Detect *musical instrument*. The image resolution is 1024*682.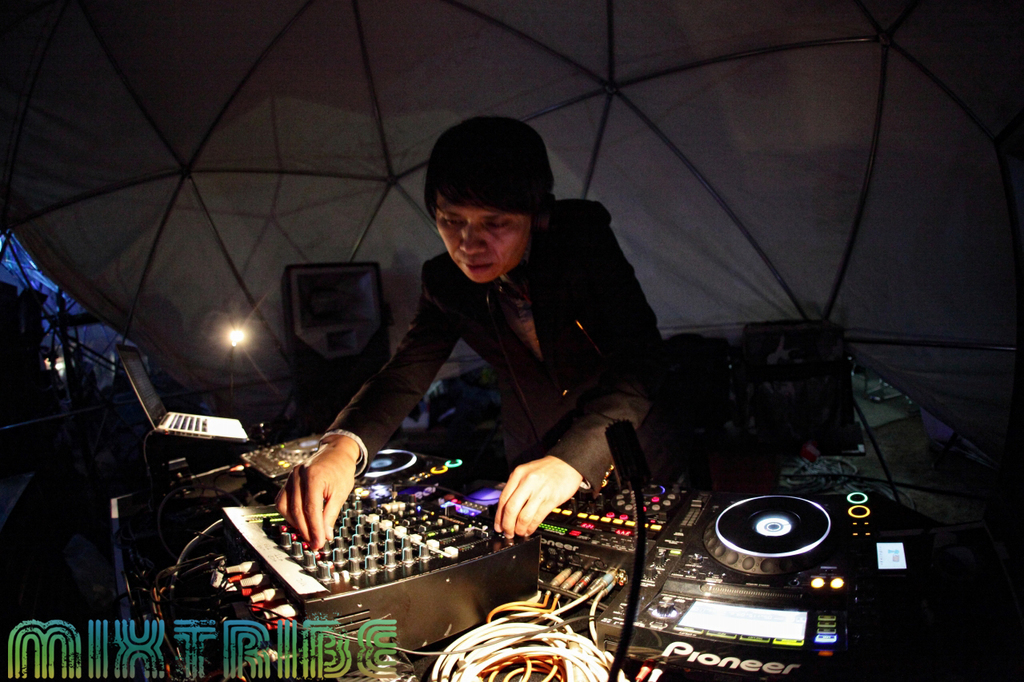
{"x1": 128, "y1": 431, "x2": 558, "y2": 622}.
